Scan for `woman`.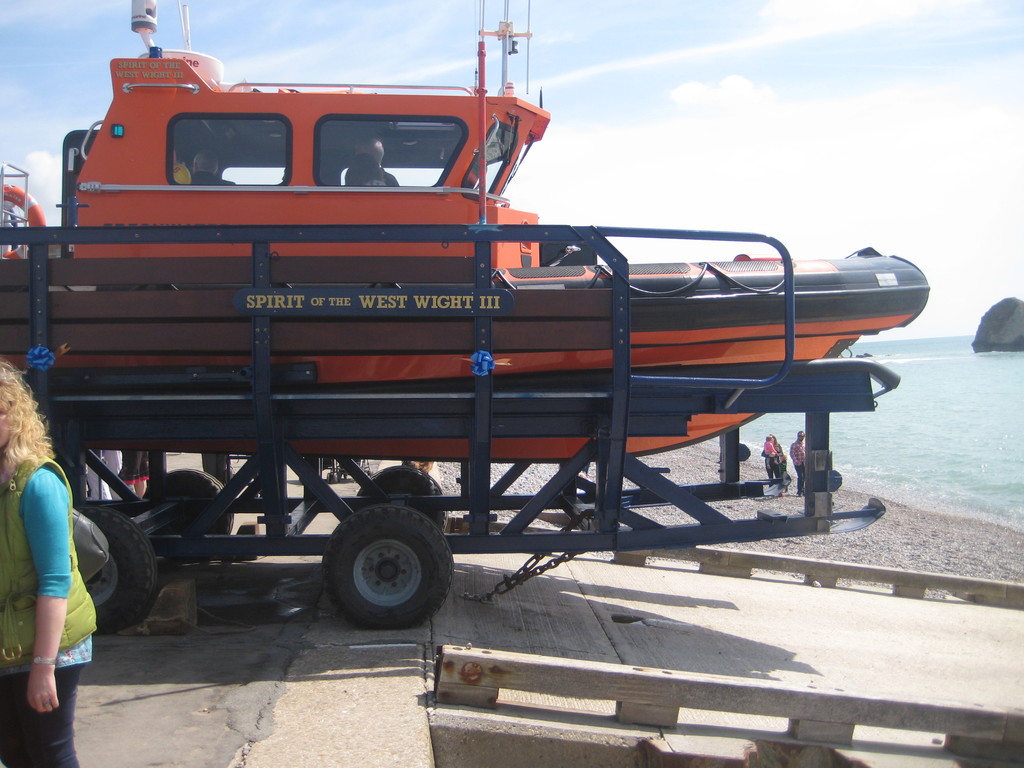
Scan result: bbox(0, 361, 92, 767).
